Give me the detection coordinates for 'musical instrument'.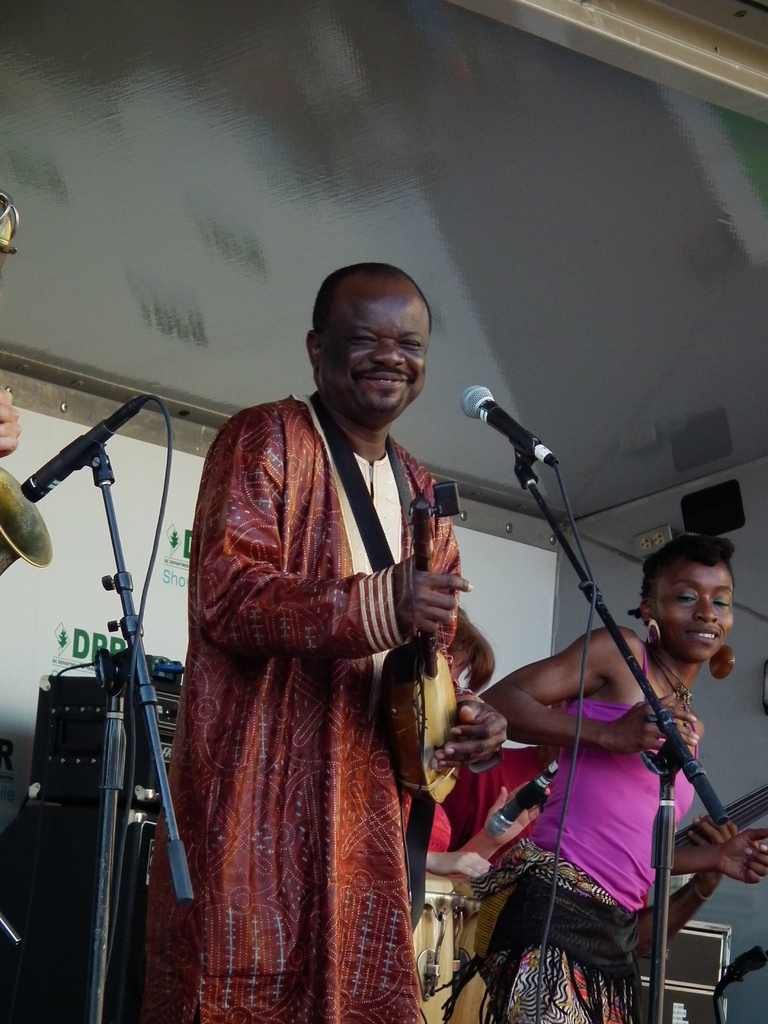
[657, 787, 767, 870].
